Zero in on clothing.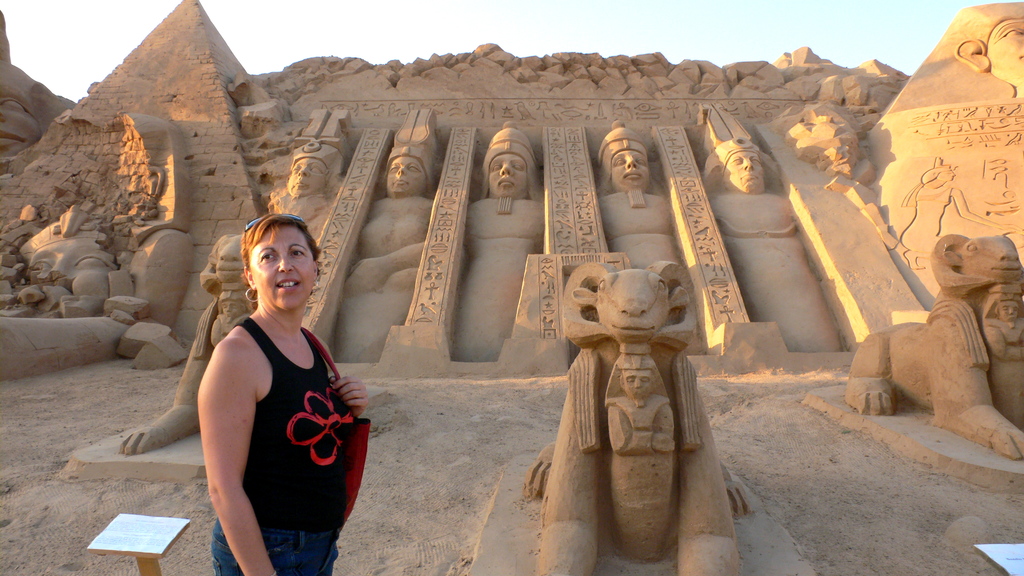
Zeroed in: rect(195, 292, 346, 550).
